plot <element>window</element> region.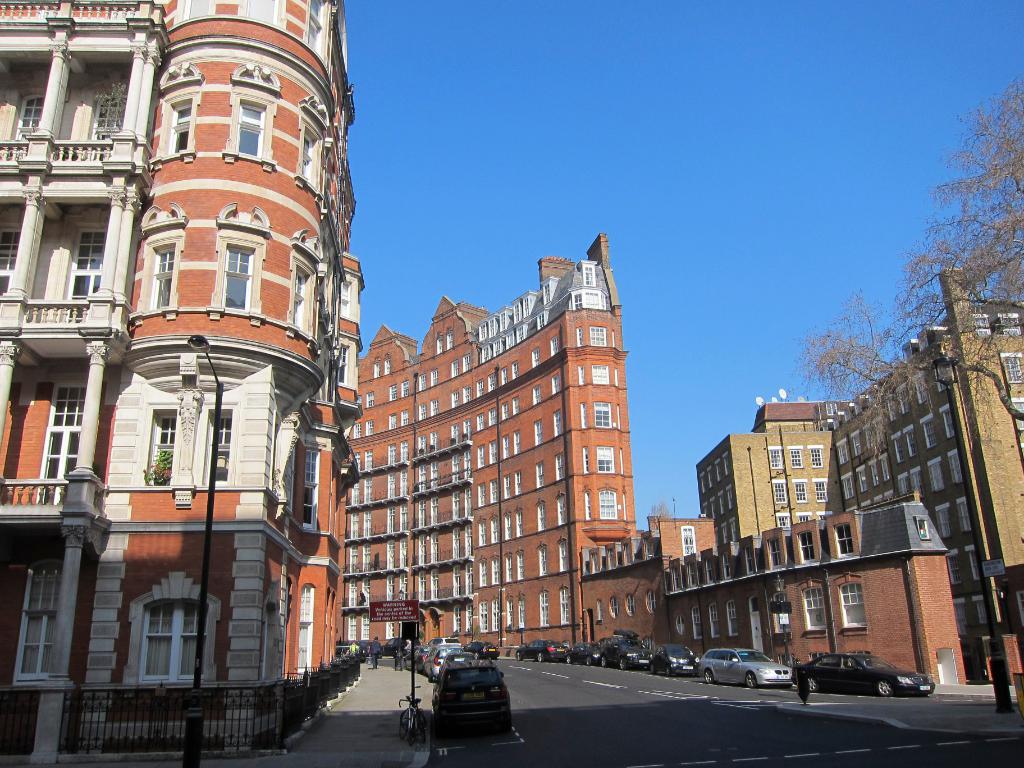
Plotted at 796 480 806 502.
